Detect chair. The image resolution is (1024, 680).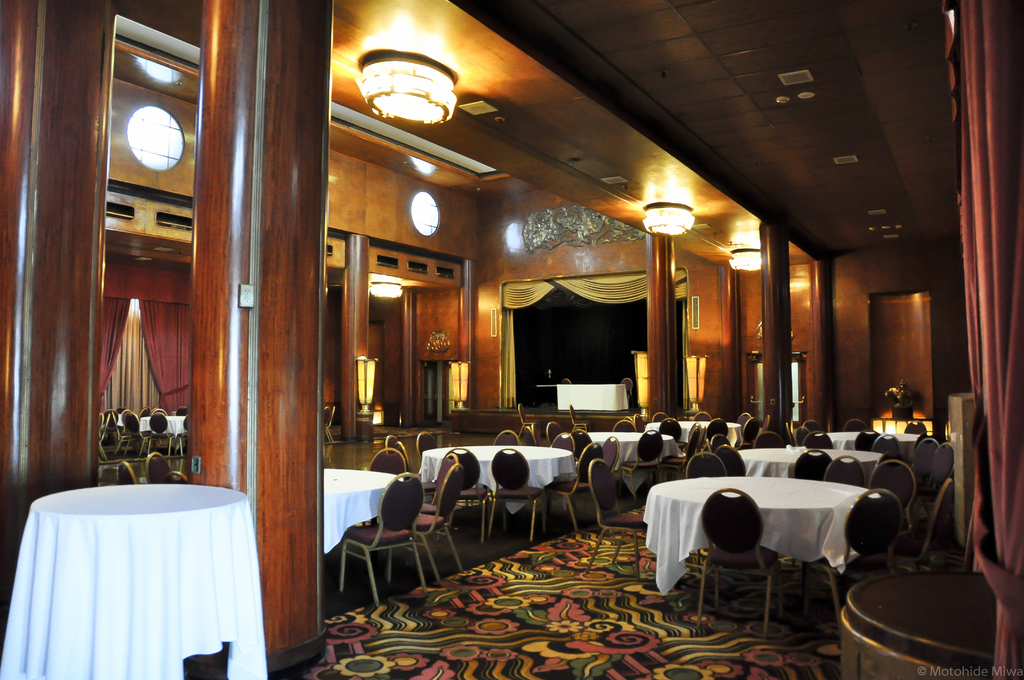
[left=541, top=442, right=602, bottom=538].
